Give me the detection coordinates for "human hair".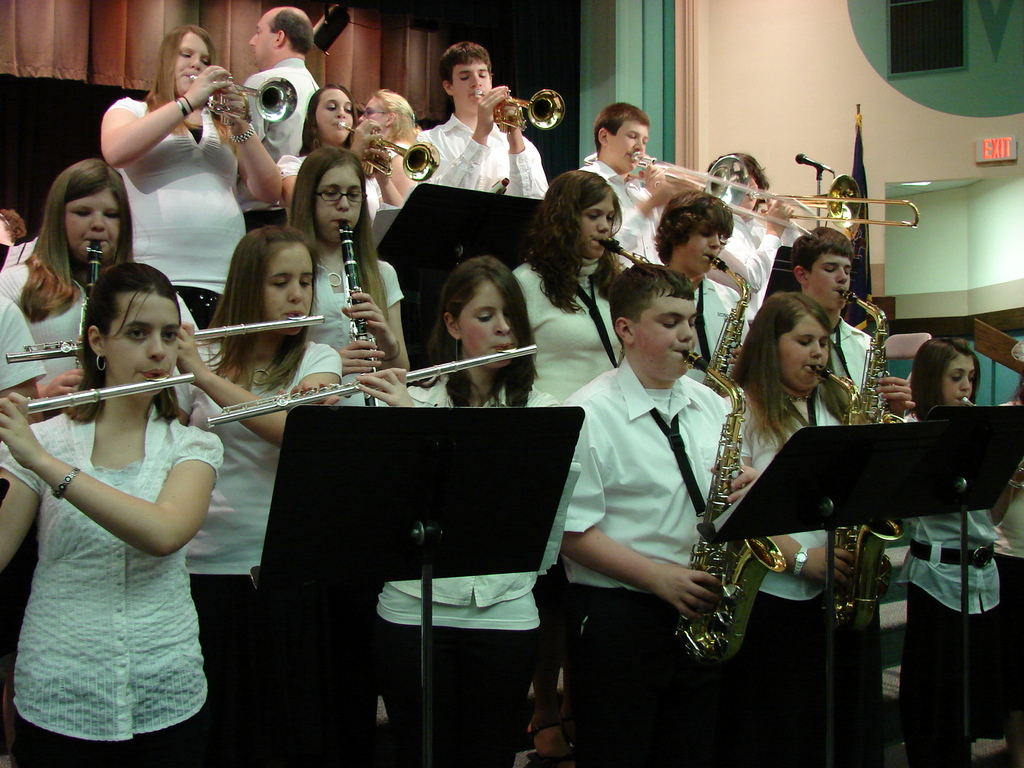
[x1=0, y1=209, x2=28, y2=243].
